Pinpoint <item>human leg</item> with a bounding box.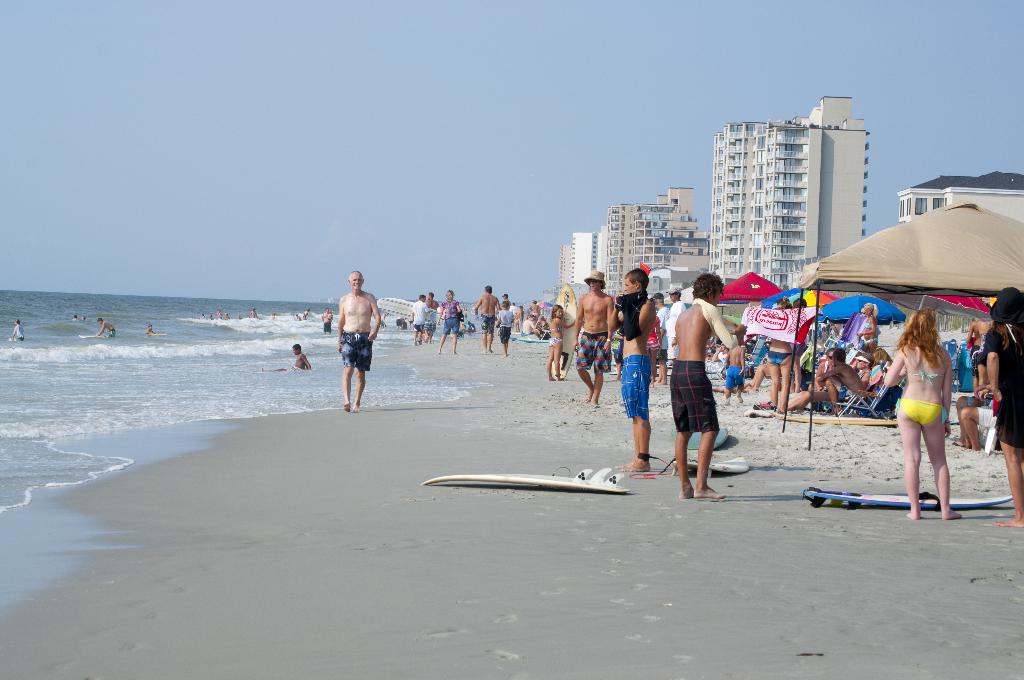
[356, 341, 365, 416].
